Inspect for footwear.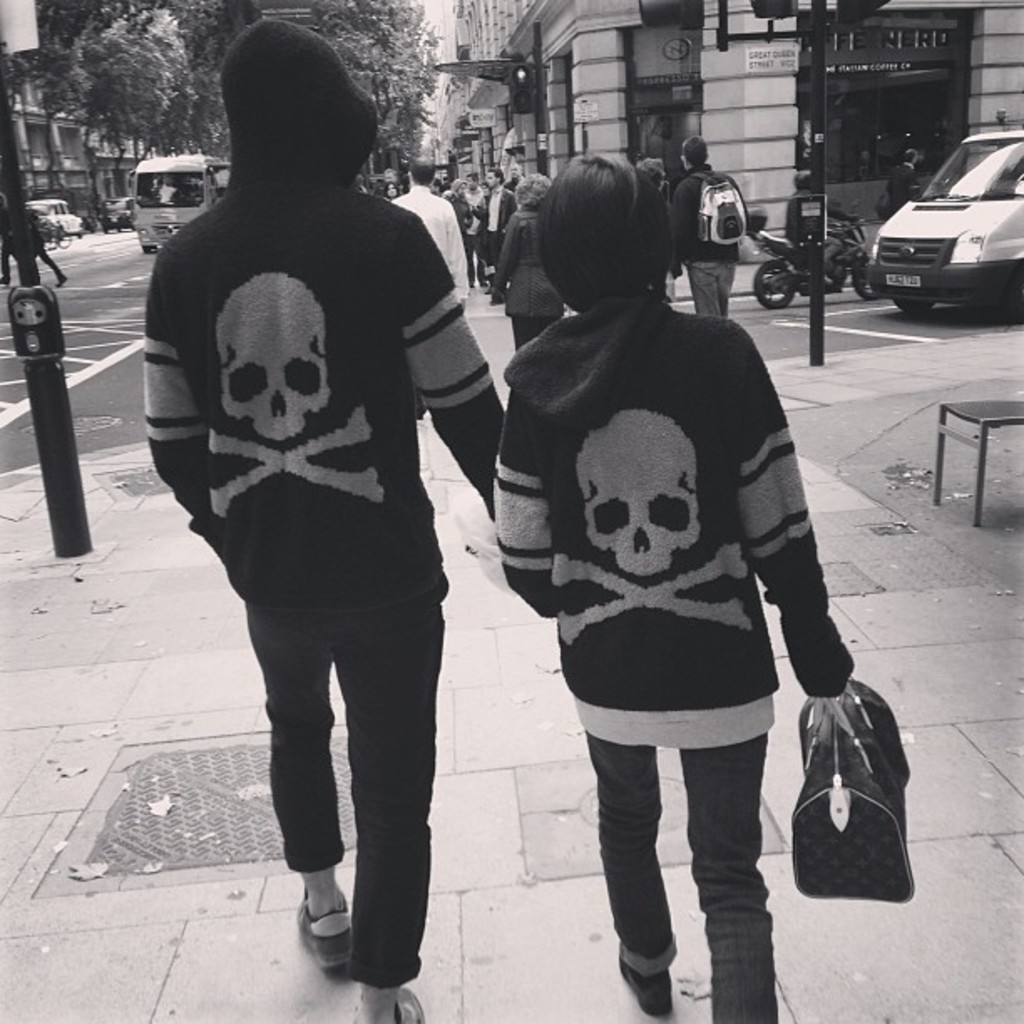
Inspection: (left=614, top=955, right=668, bottom=1014).
